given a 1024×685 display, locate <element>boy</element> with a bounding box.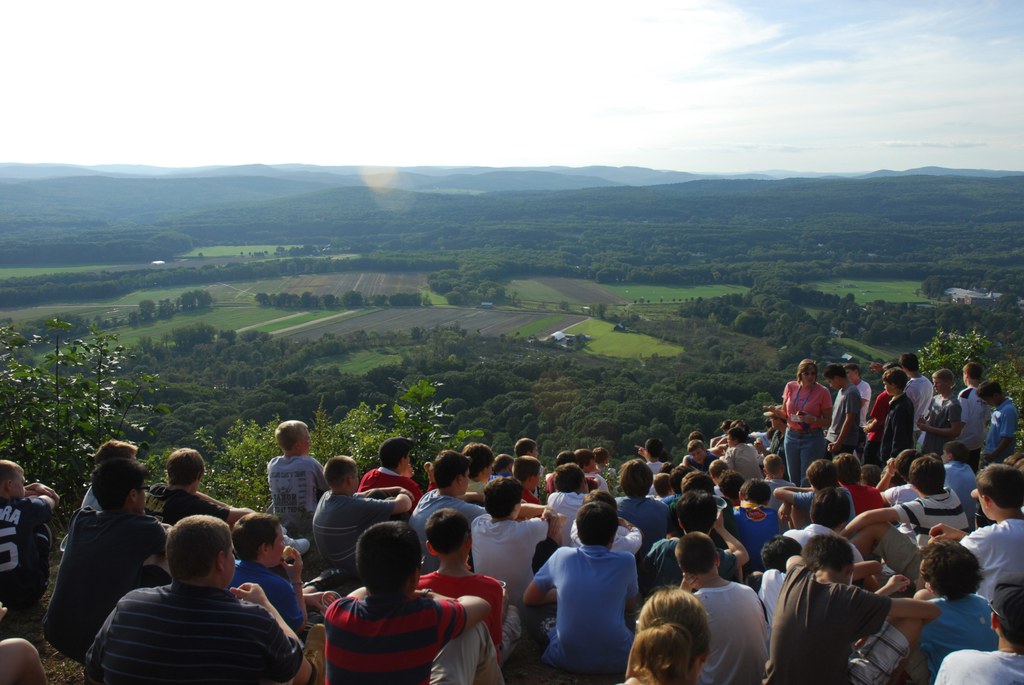
Located: x1=38, y1=460, x2=168, y2=669.
